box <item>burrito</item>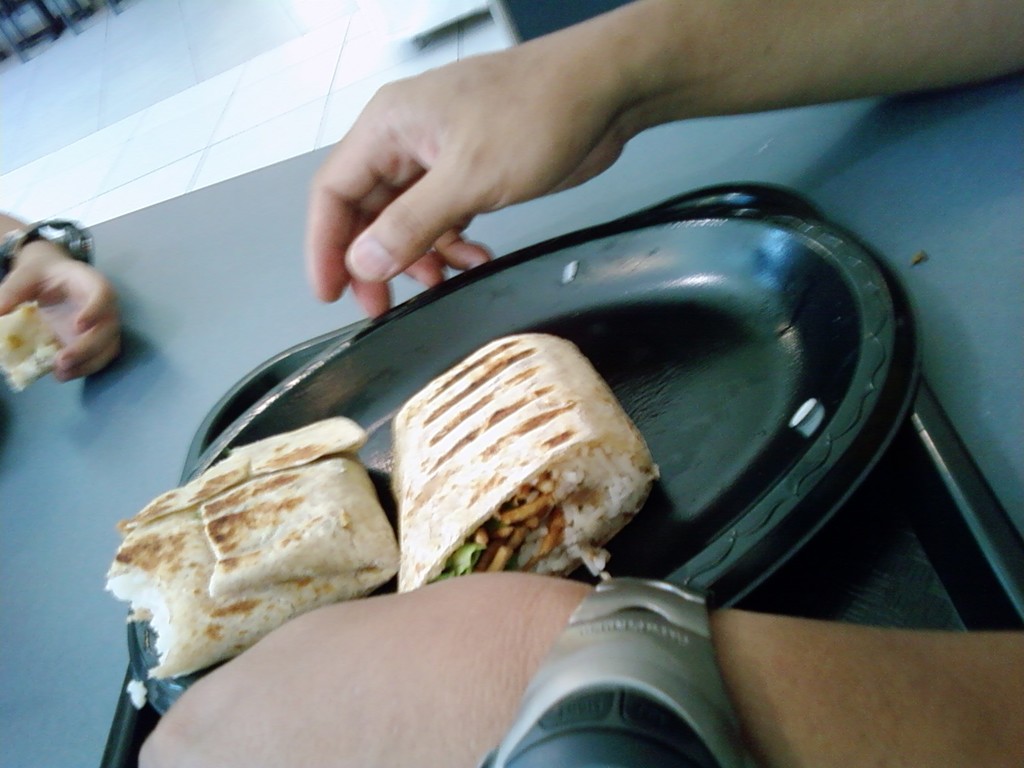
[388, 333, 653, 593]
